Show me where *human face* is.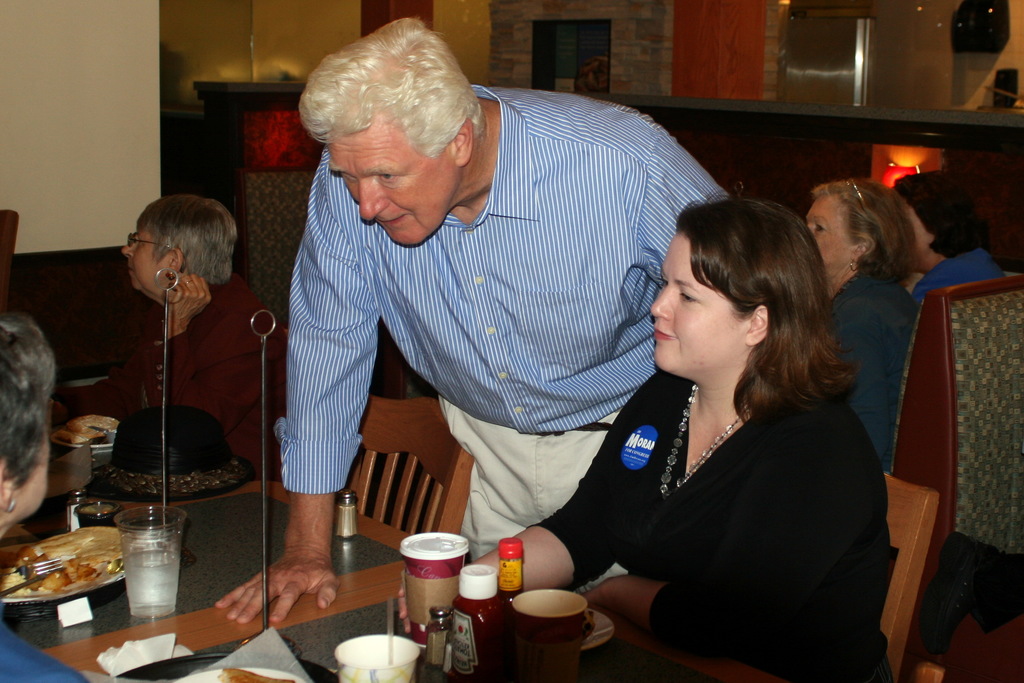
*human face* is at region(806, 195, 851, 273).
